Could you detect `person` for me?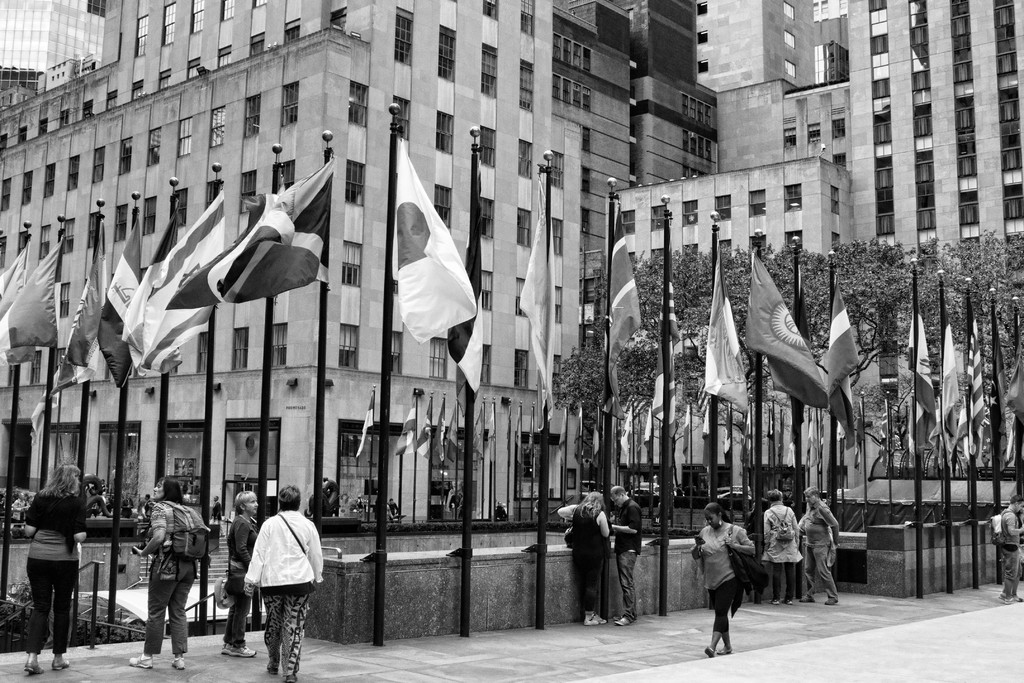
Detection result: box=[557, 489, 607, 625].
